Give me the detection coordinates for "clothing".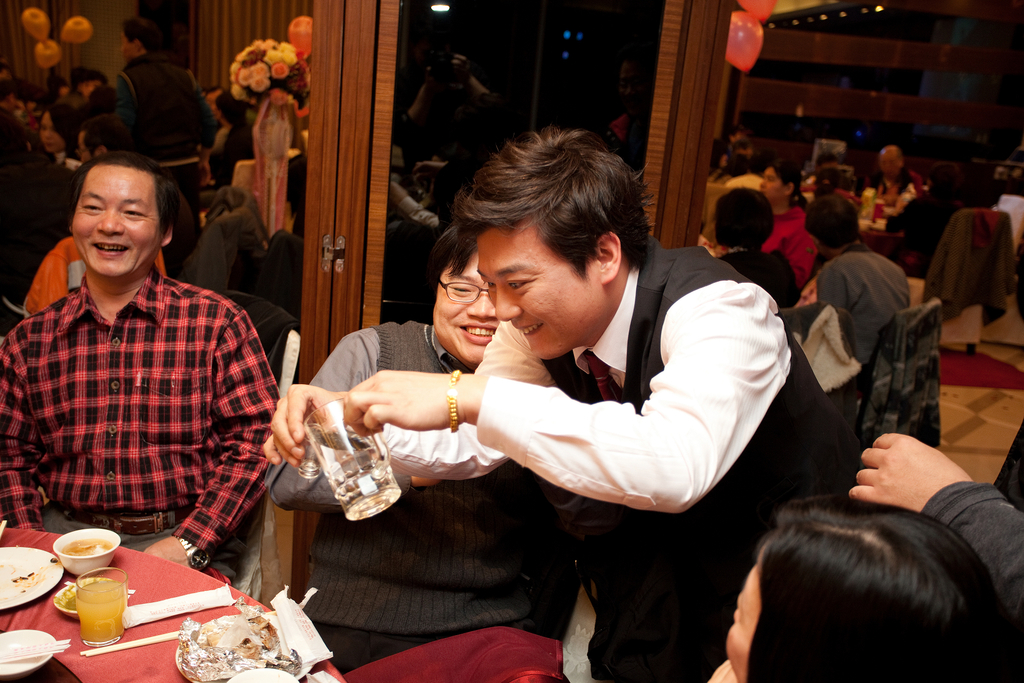
left=178, top=186, right=274, bottom=304.
